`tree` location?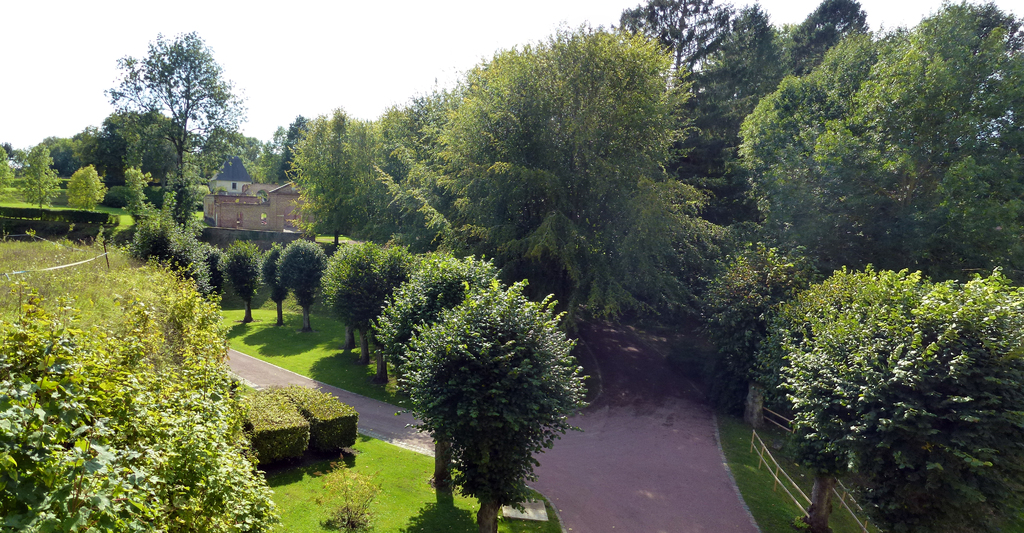
95/24/250/192
